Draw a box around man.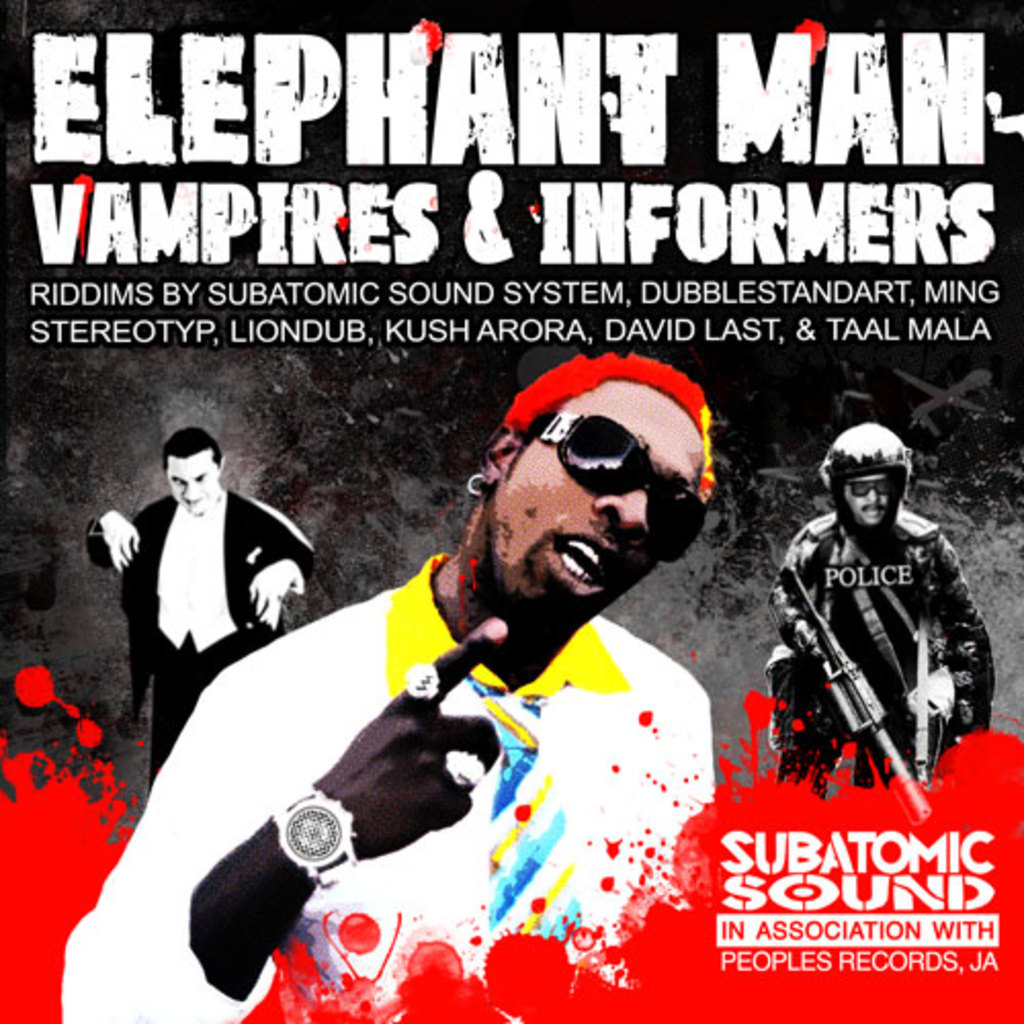
(760,420,995,799).
